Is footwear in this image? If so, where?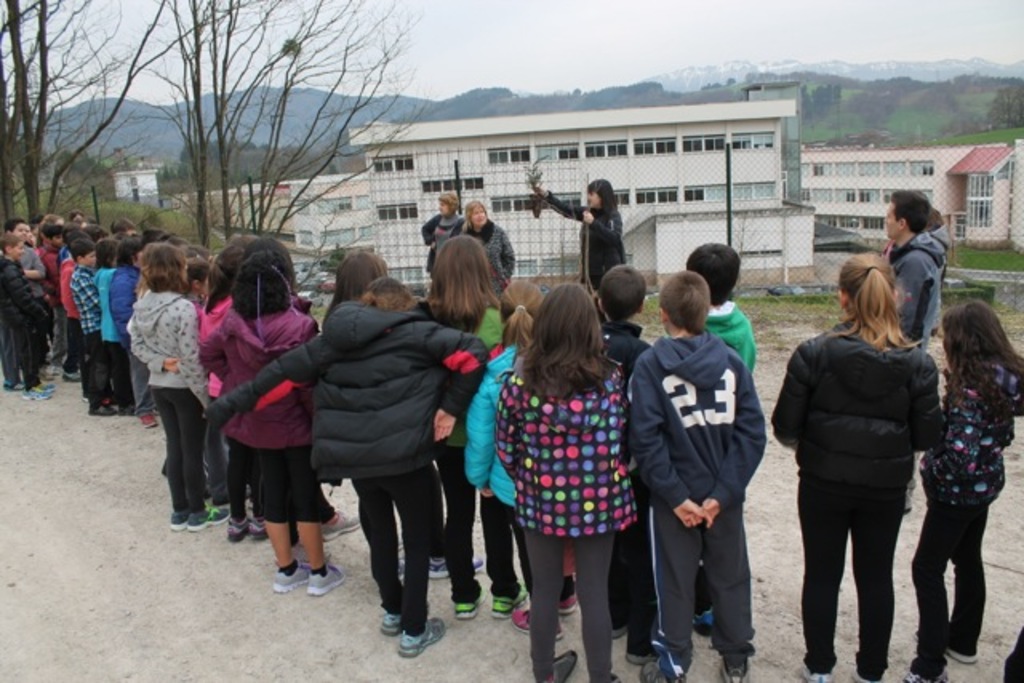
Yes, at 803/669/834/681.
